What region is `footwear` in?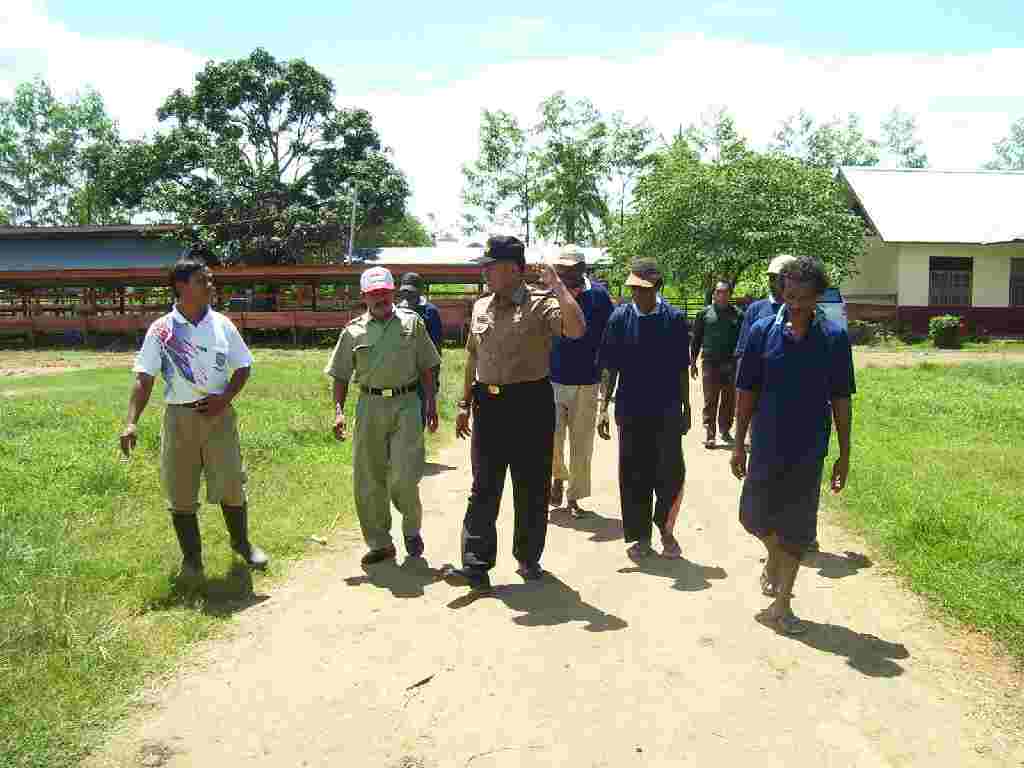
BBox(218, 502, 270, 568).
